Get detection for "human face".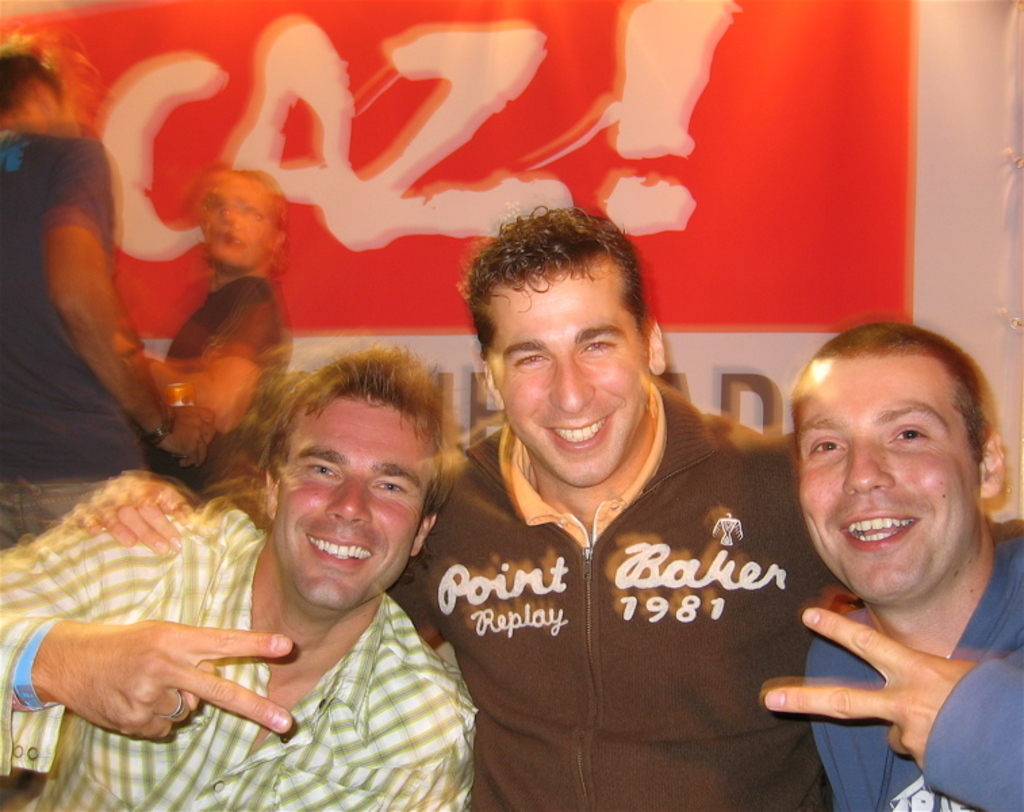
Detection: (left=790, top=364, right=981, bottom=606).
